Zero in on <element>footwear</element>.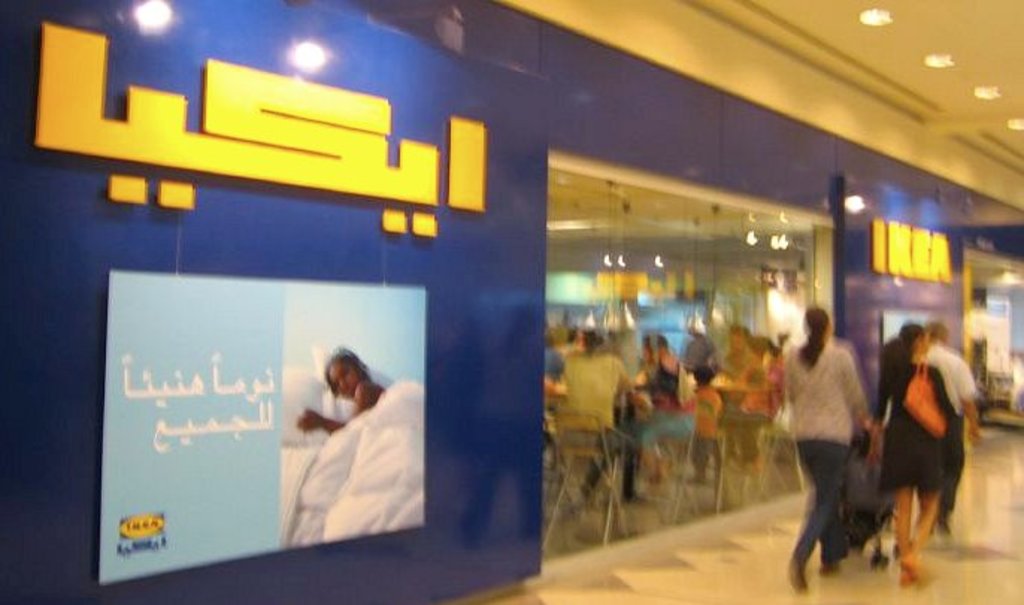
Zeroed in: bbox(788, 563, 809, 595).
